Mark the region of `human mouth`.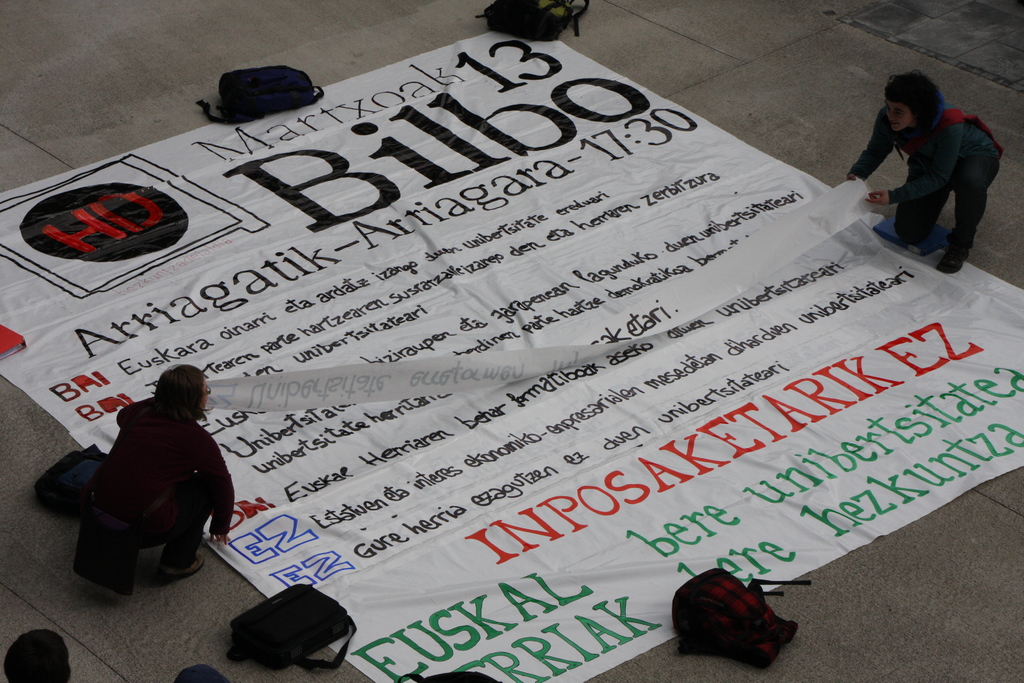
Region: {"left": 895, "top": 123, "right": 895, "bottom": 124}.
